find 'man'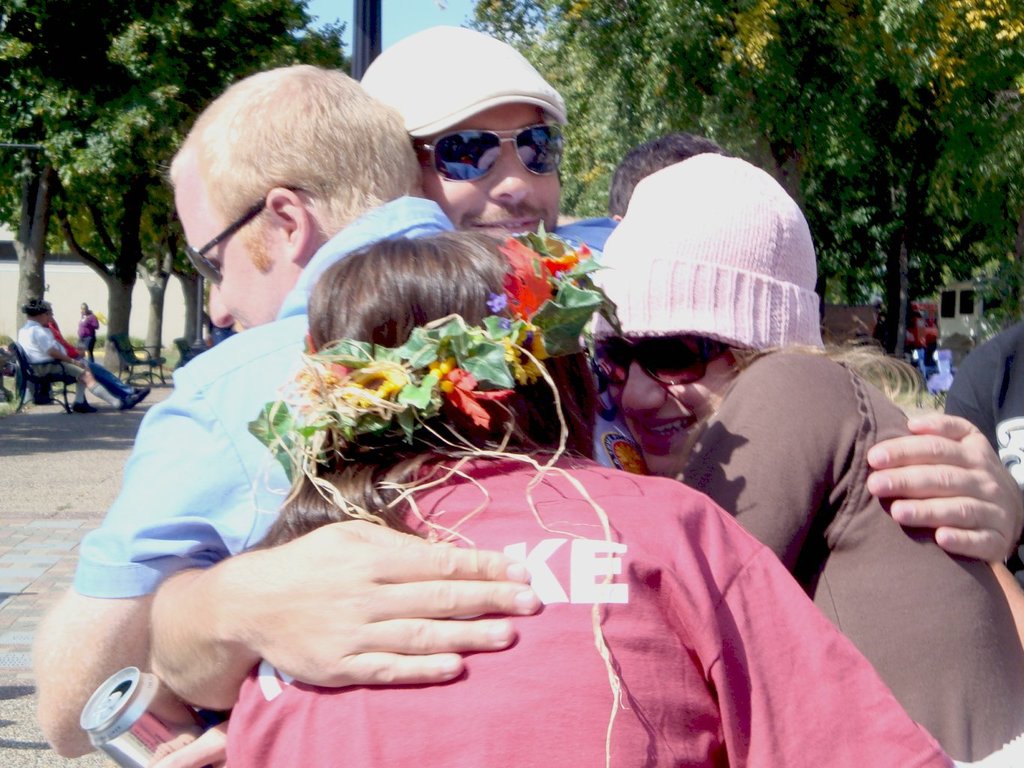
(x1=39, y1=297, x2=151, y2=409)
